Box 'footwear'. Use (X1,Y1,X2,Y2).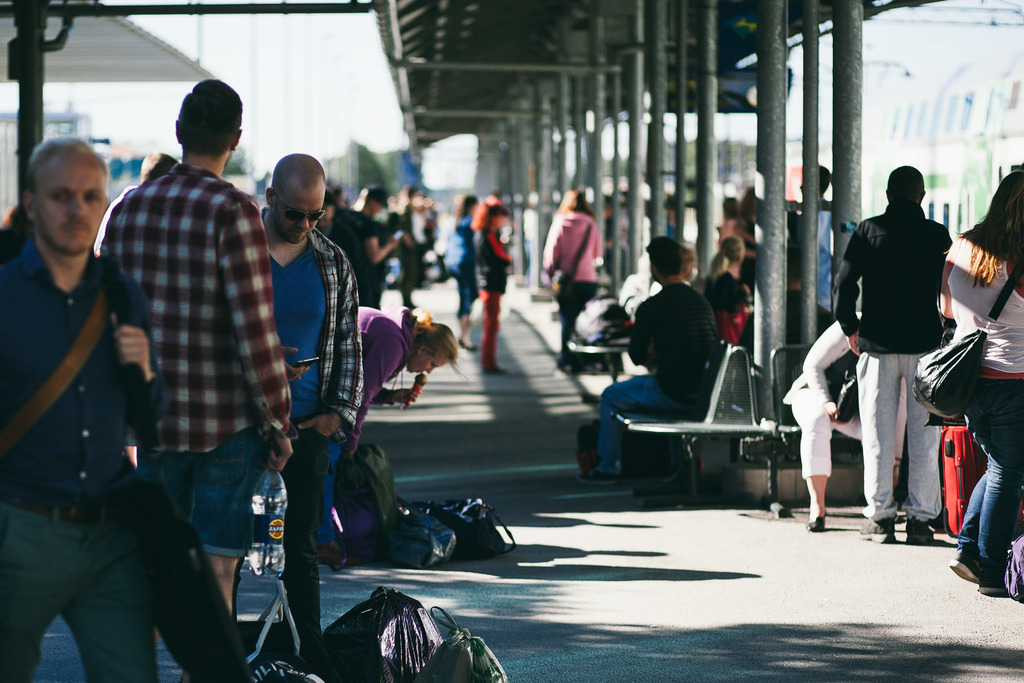
(905,518,937,545).
